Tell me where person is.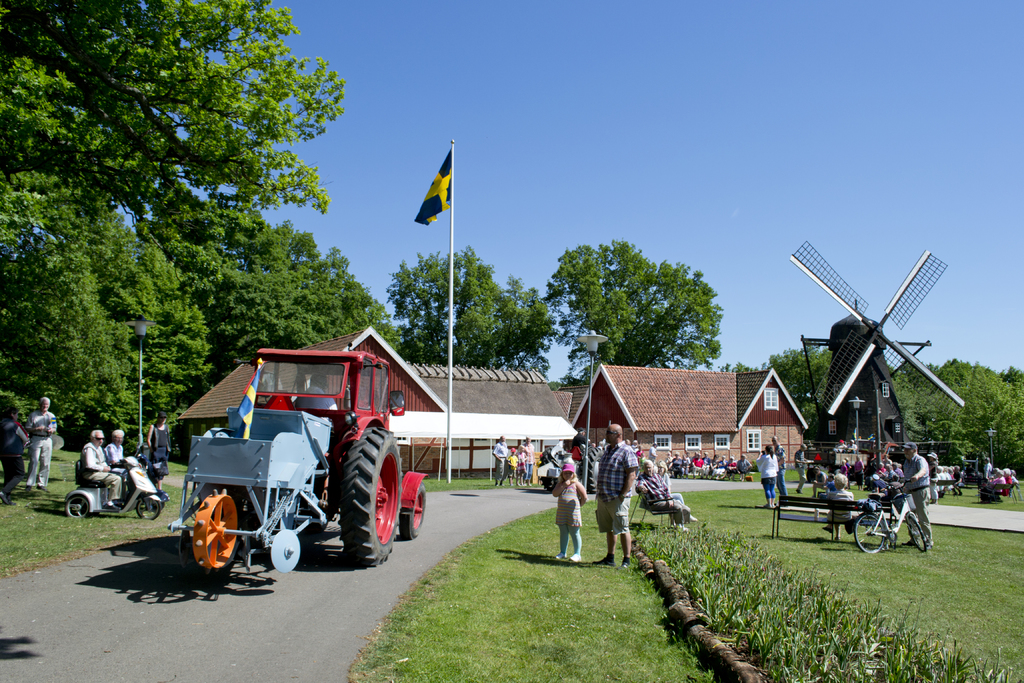
person is at 595 424 639 570.
